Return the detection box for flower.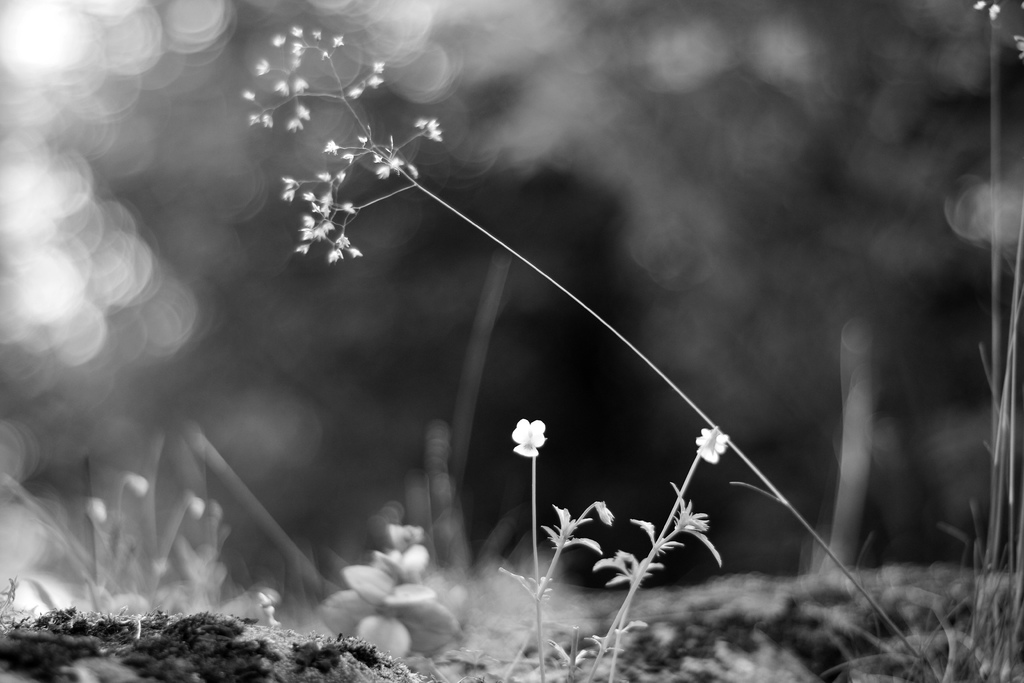
337 151 354 167.
